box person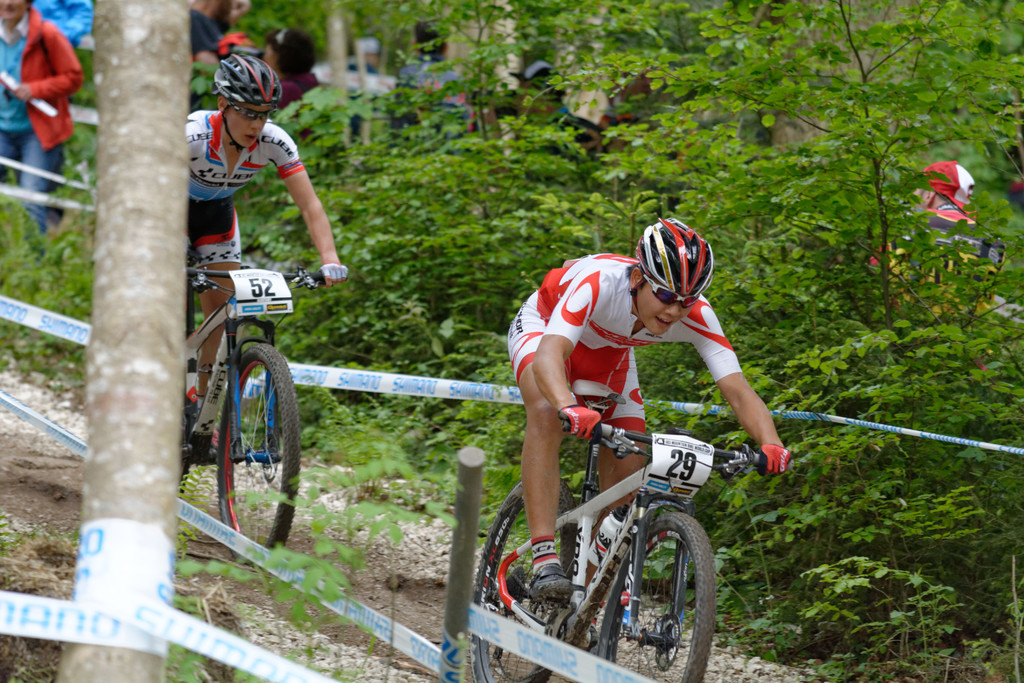
crop(0, 0, 91, 247)
